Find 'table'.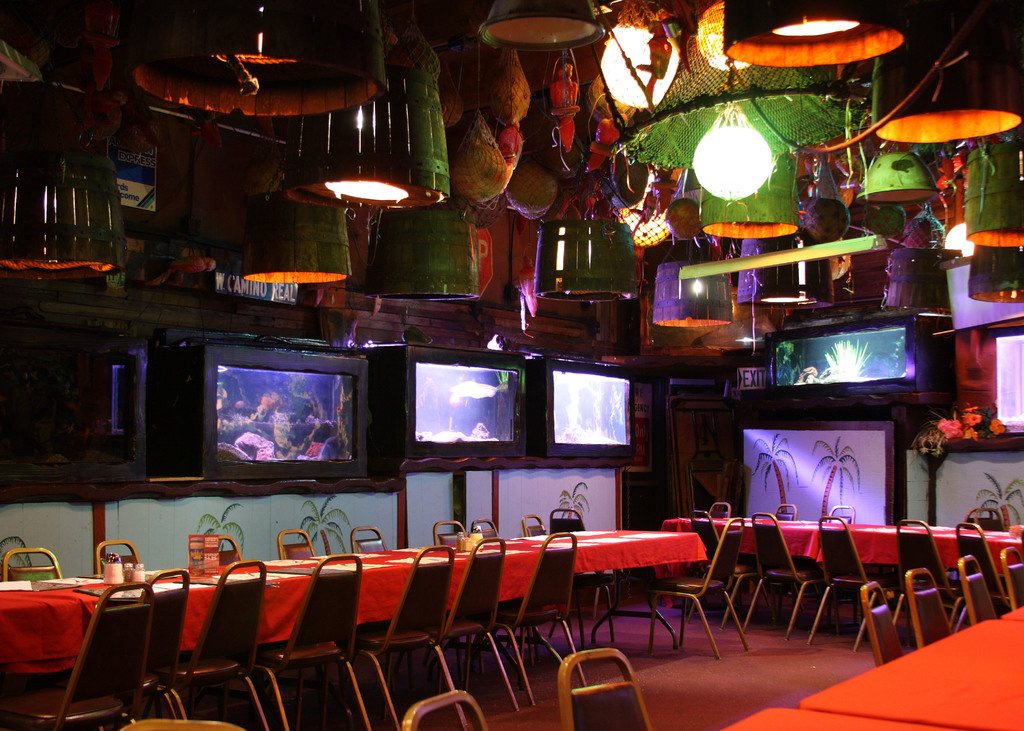
<box>655,509,1023,612</box>.
